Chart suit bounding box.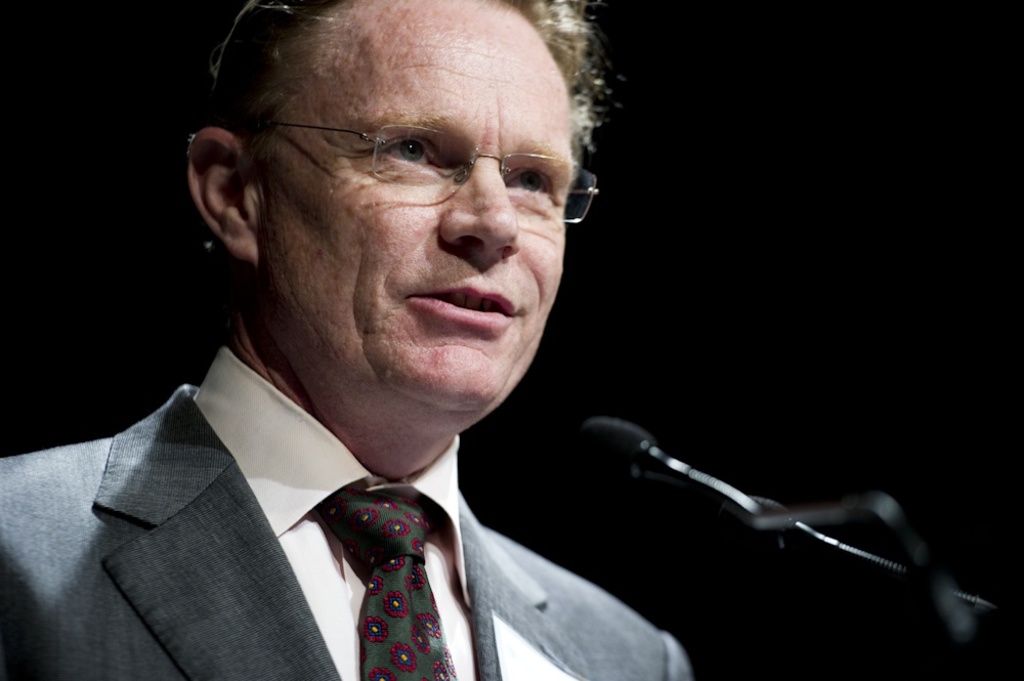
Charted: locate(0, 342, 689, 680).
